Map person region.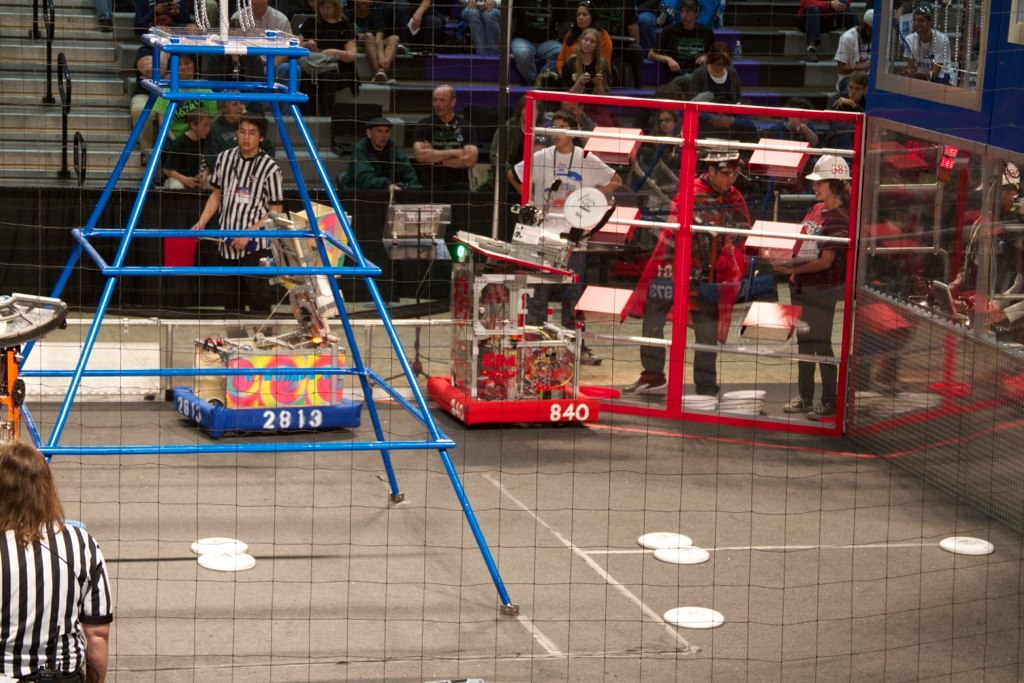
Mapped to select_region(554, 18, 610, 99).
